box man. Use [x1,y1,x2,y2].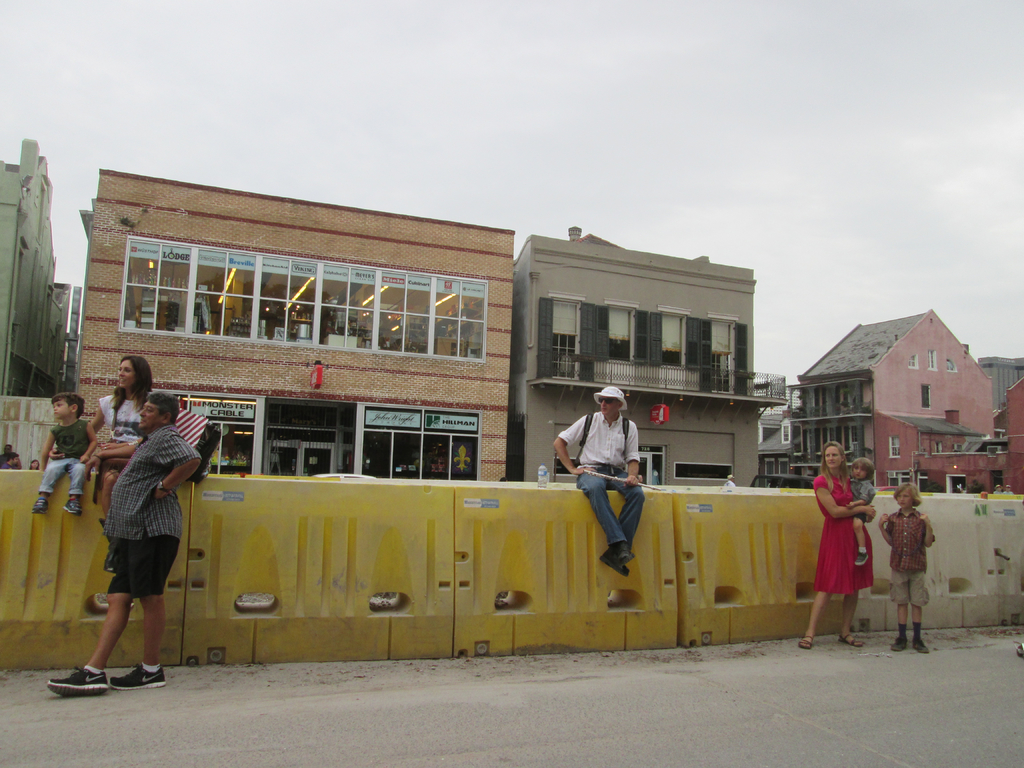
[1,454,15,470].
